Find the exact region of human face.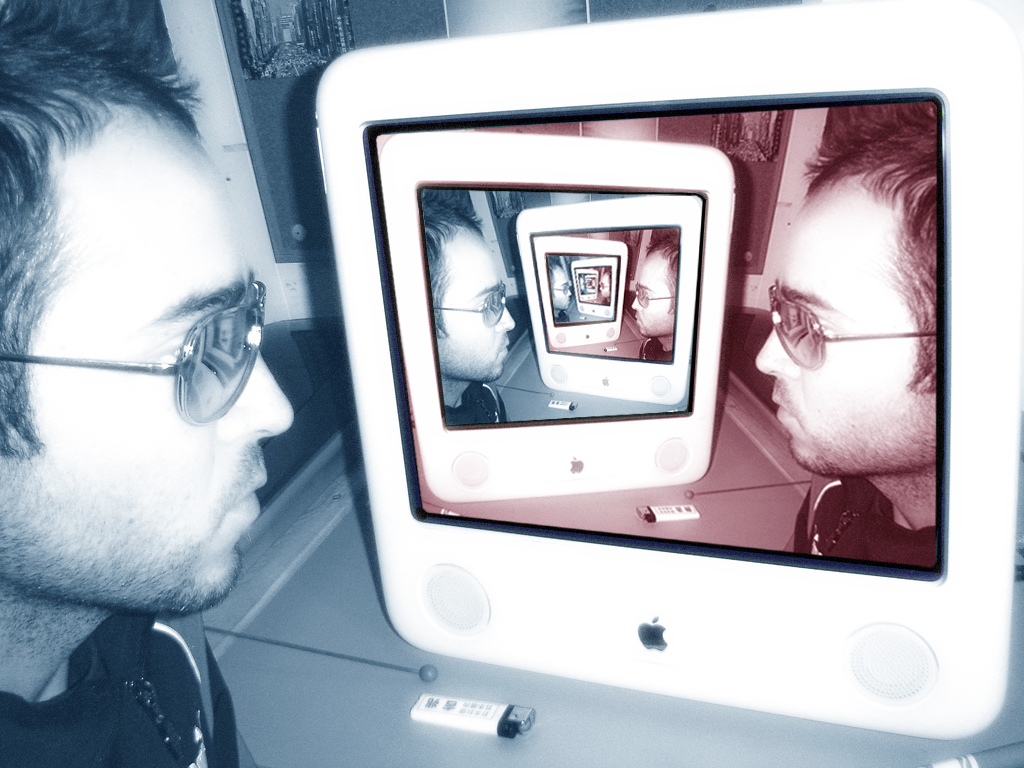
Exact region: bbox=[436, 225, 517, 384].
